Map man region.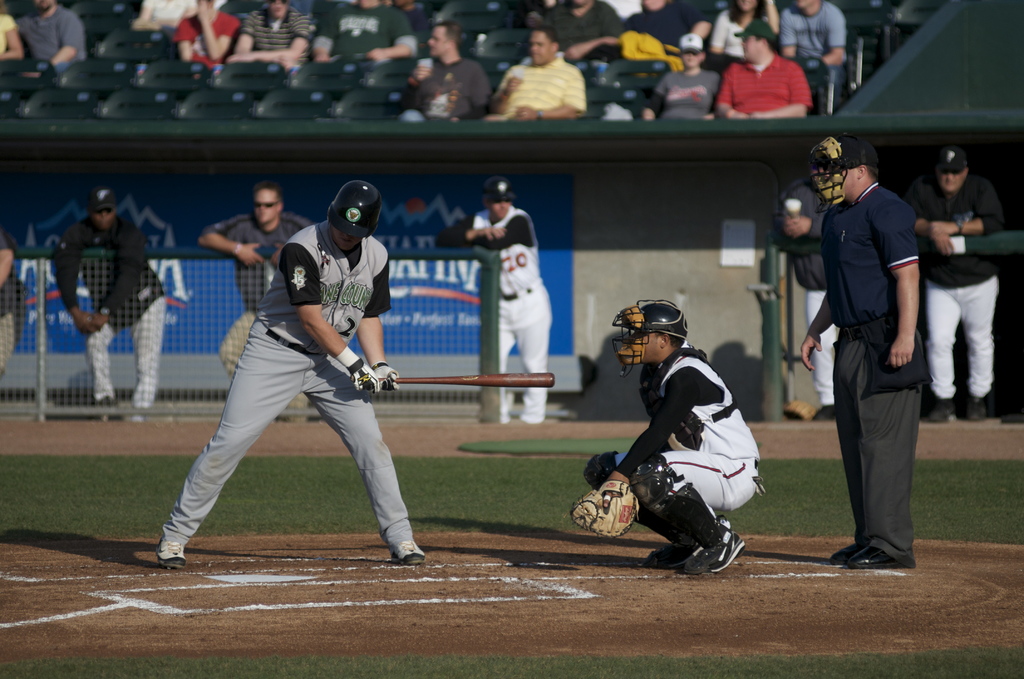
Mapped to bbox=[400, 24, 492, 120].
